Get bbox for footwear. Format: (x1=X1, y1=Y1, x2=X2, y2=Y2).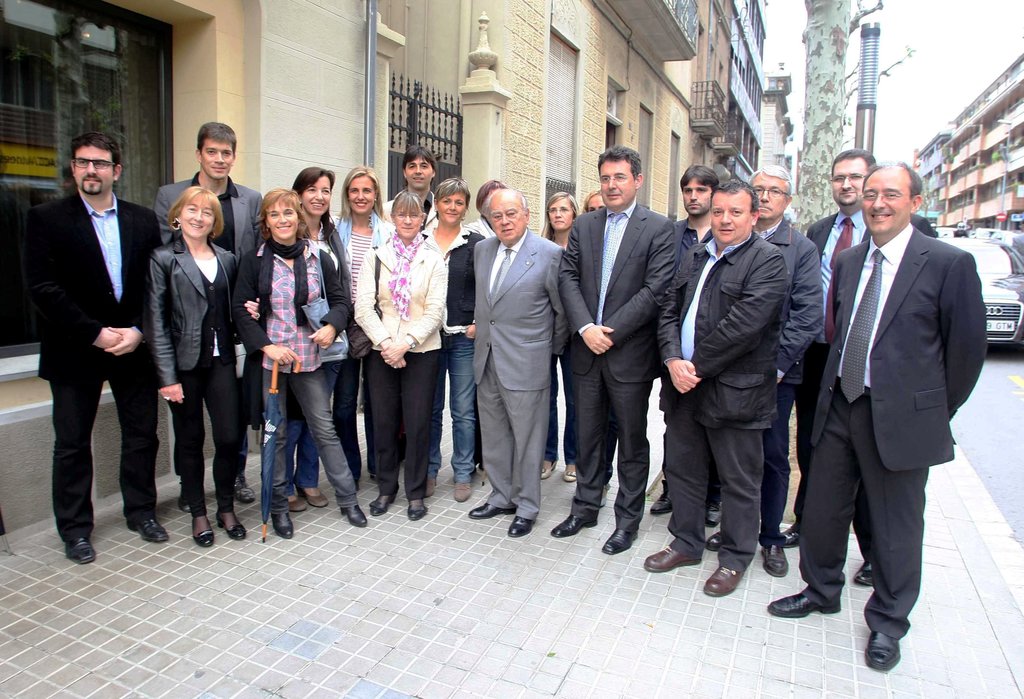
(x1=285, y1=497, x2=310, y2=511).
